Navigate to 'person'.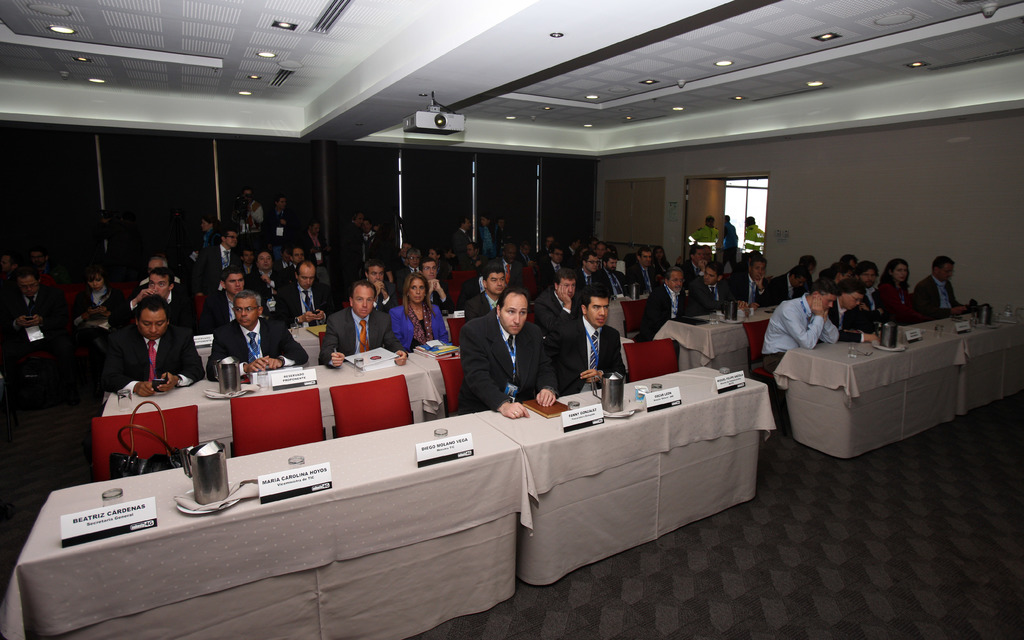
Navigation target: crop(202, 268, 264, 333).
